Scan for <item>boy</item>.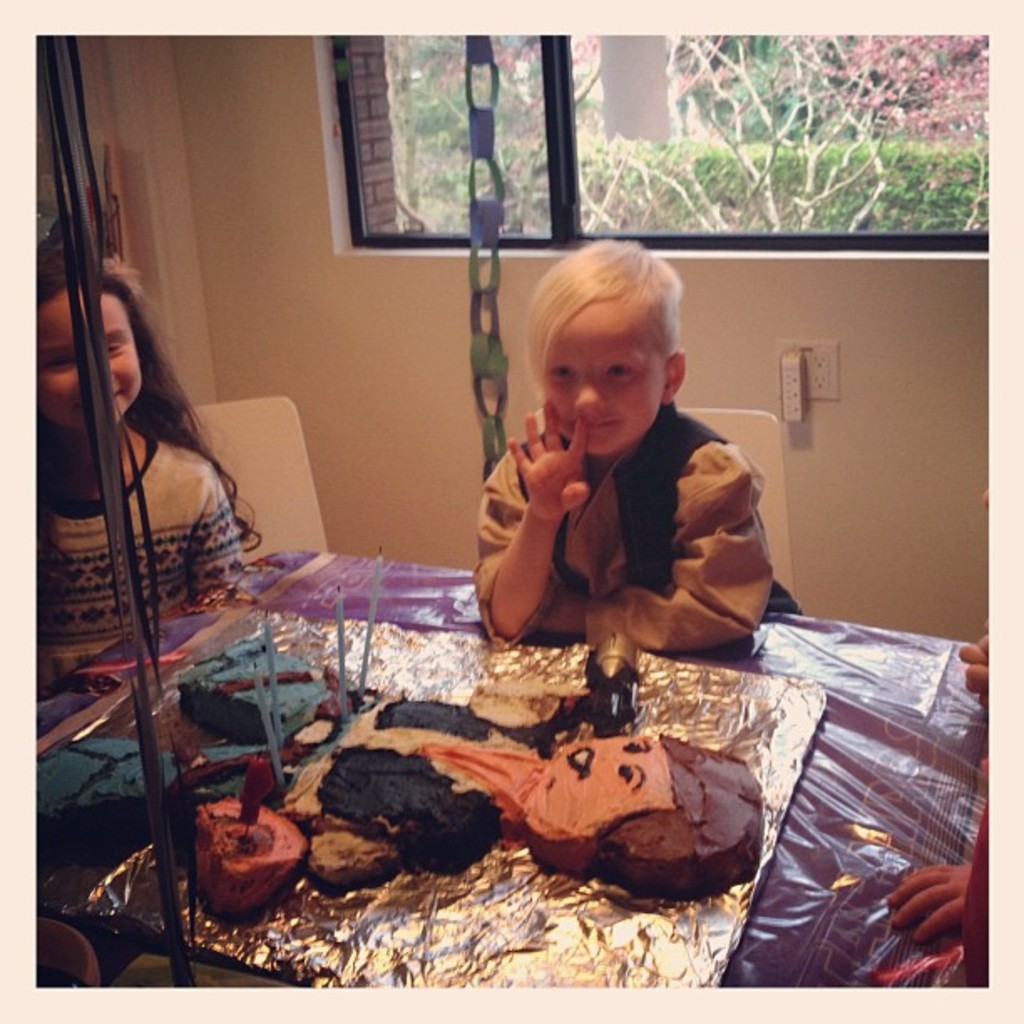
Scan result: (477, 241, 783, 659).
